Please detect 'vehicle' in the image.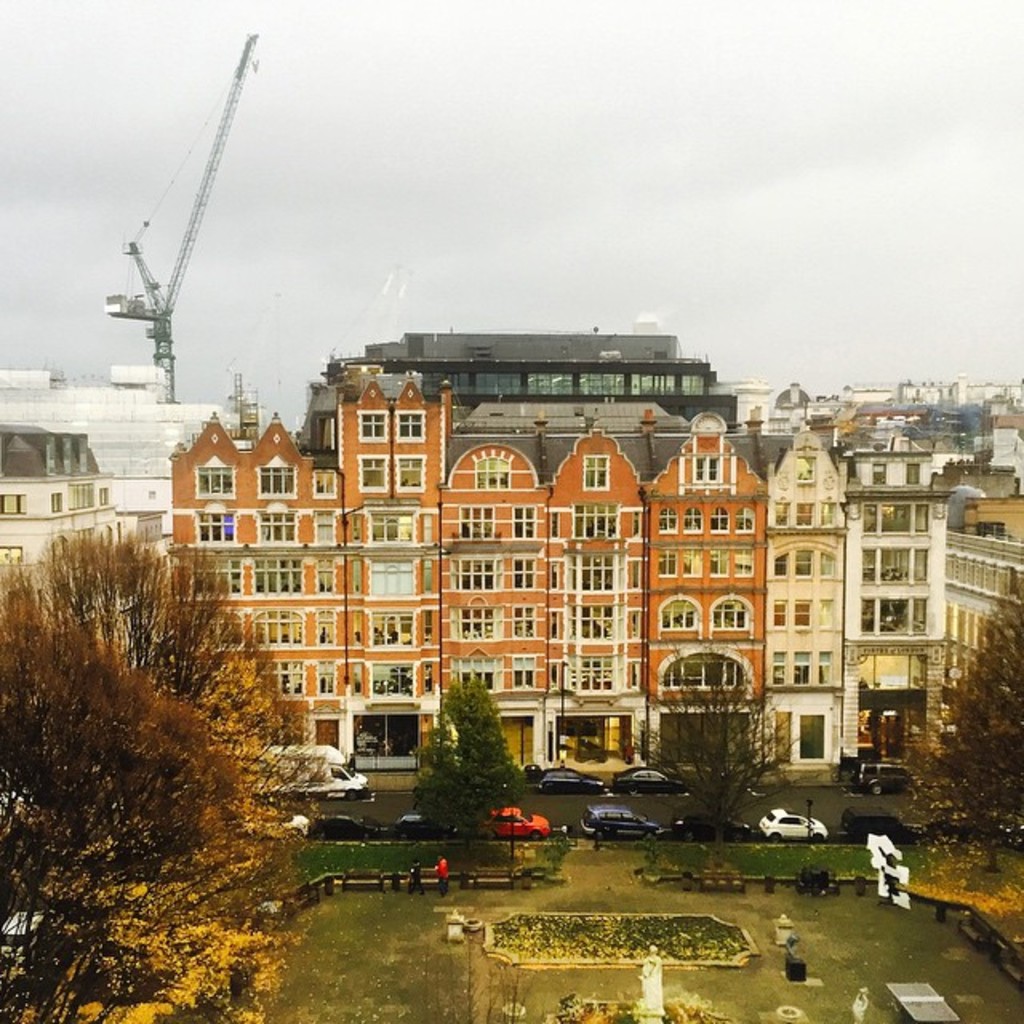
region(618, 763, 680, 797).
